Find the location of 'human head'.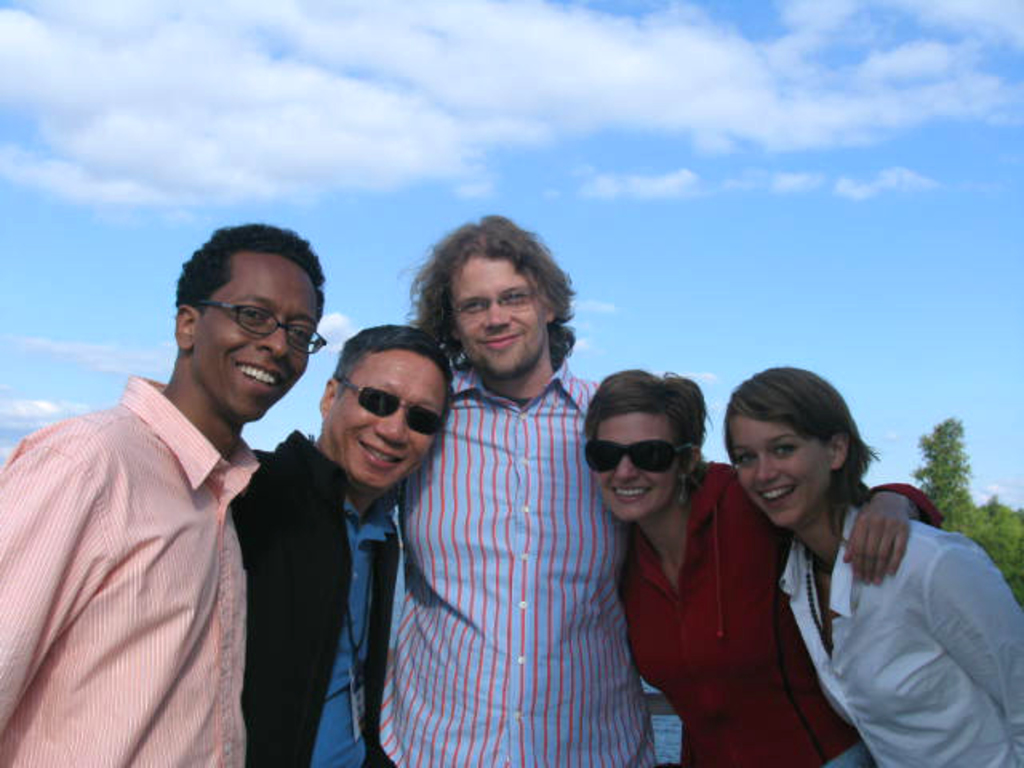
Location: (left=582, top=362, right=709, bottom=528).
